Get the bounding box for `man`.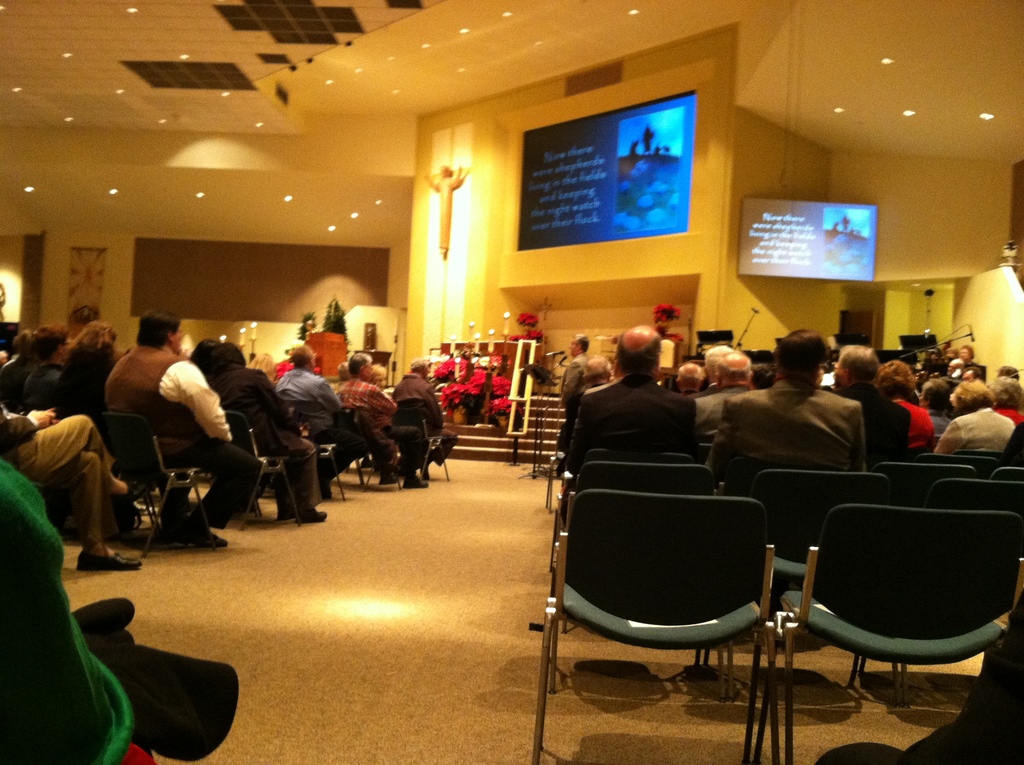
bbox=[100, 310, 186, 517].
